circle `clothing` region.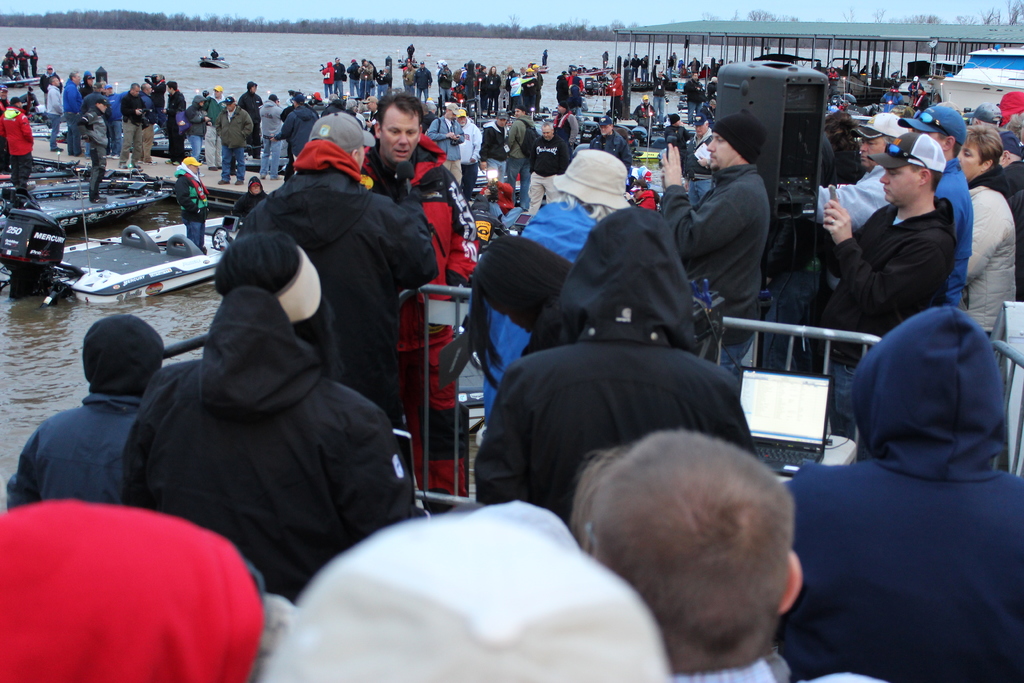
Region: box(65, 83, 79, 146).
